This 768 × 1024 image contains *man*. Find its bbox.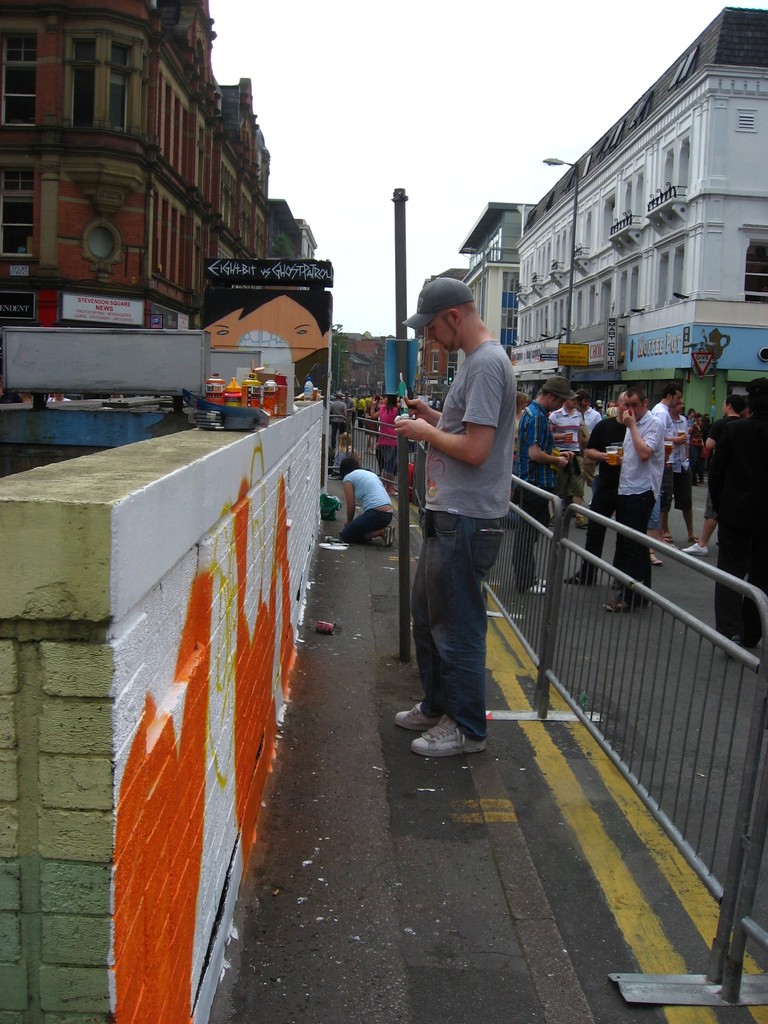
x1=619, y1=362, x2=673, y2=638.
